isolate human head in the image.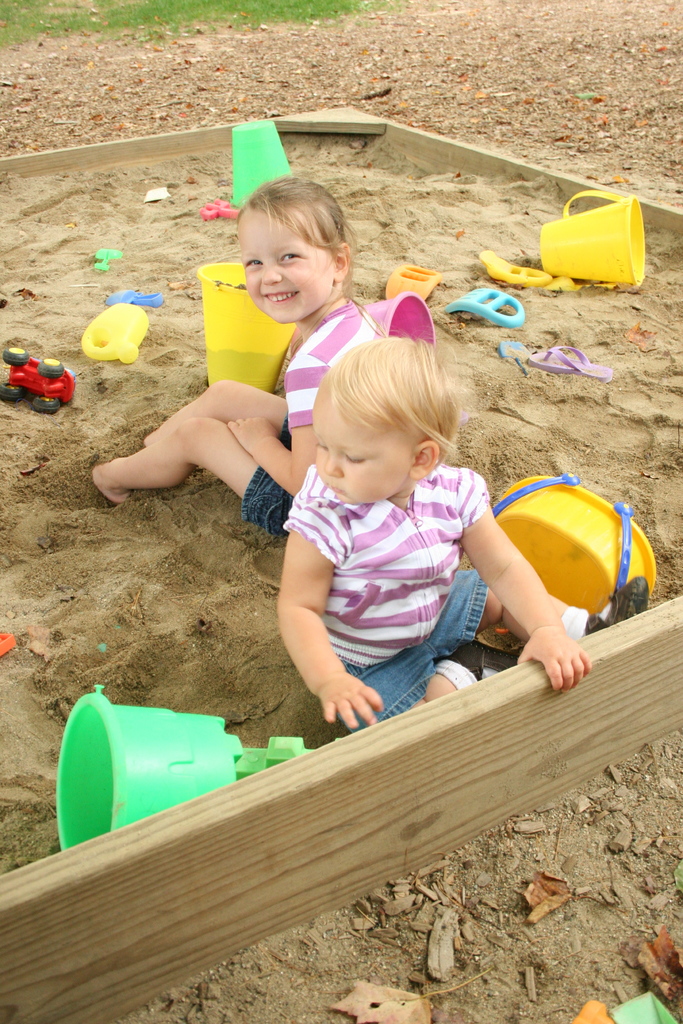
Isolated region: [x1=239, y1=180, x2=348, y2=319].
